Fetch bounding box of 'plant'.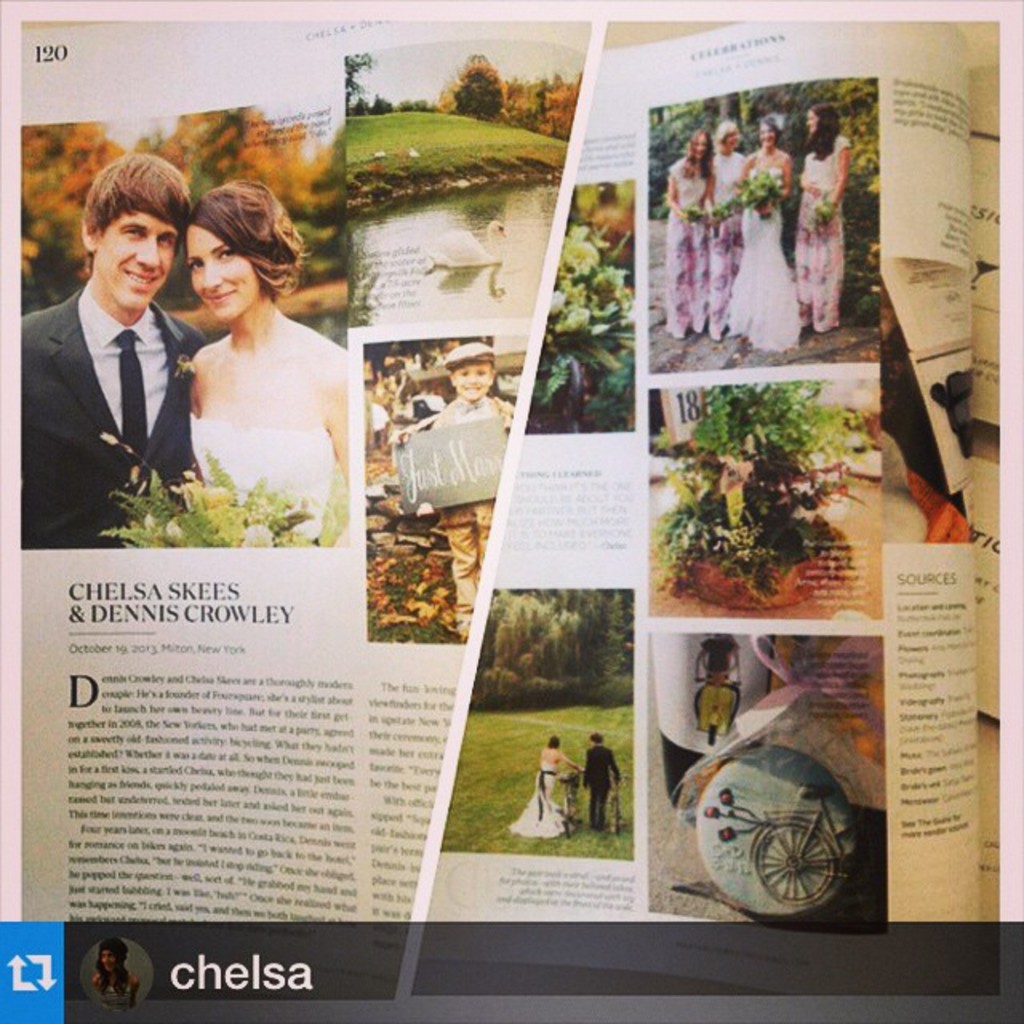
Bbox: detection(88, 422, 307, 563).
